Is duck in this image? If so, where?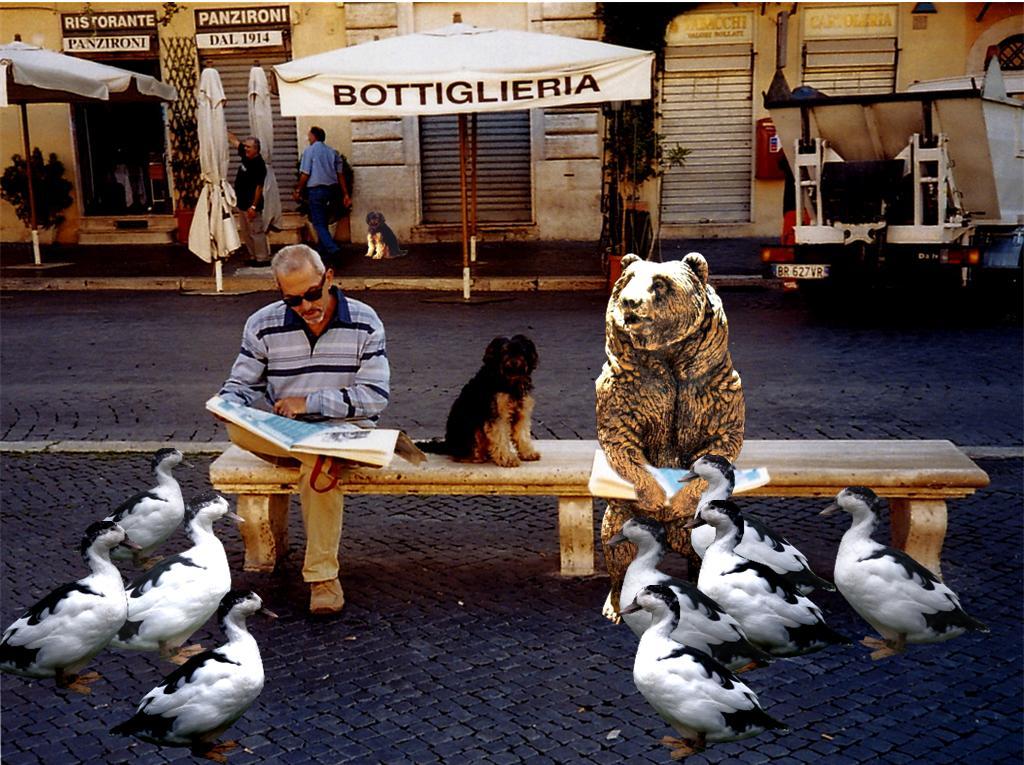
Yes, at select_region(0, 517, 153, 696).
